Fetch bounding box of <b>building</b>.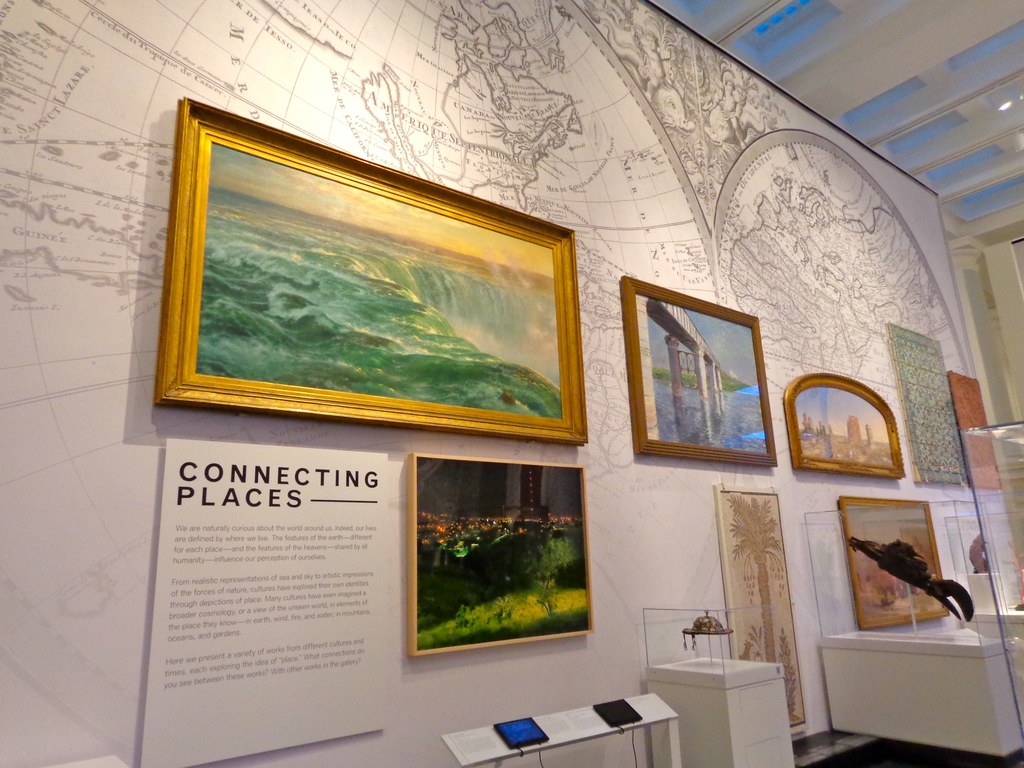
Bbox: [x1=0, y1=0, x2=1023, y2=767].
